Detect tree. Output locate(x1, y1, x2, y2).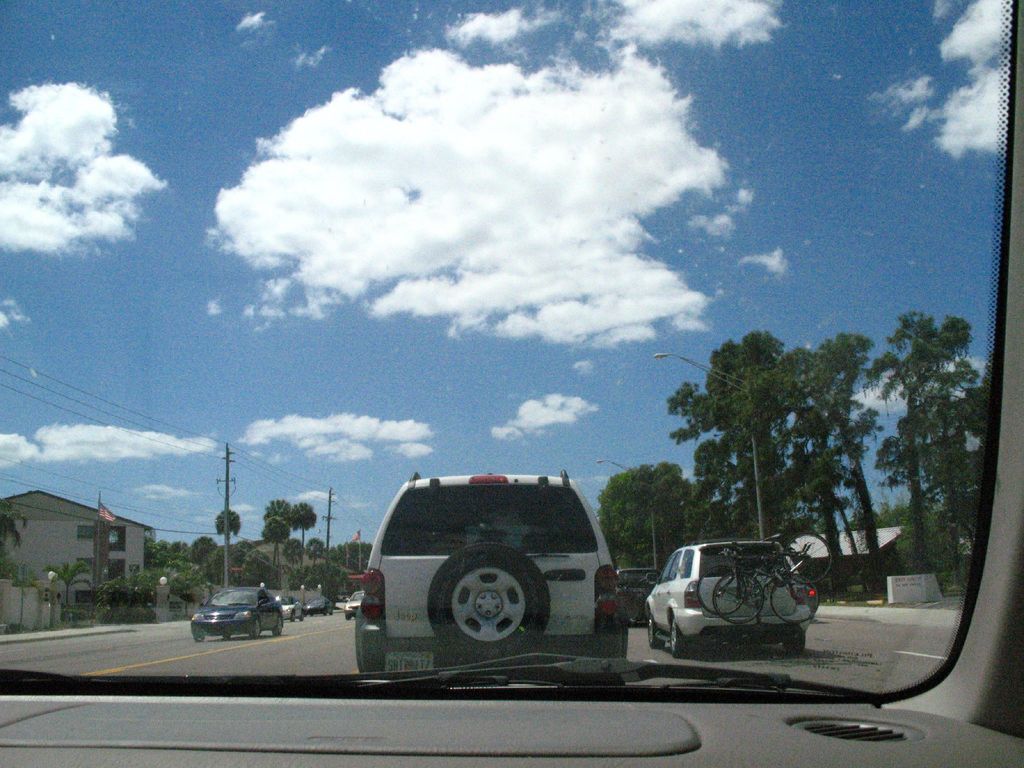
locate(257, 518, 292, 570).
